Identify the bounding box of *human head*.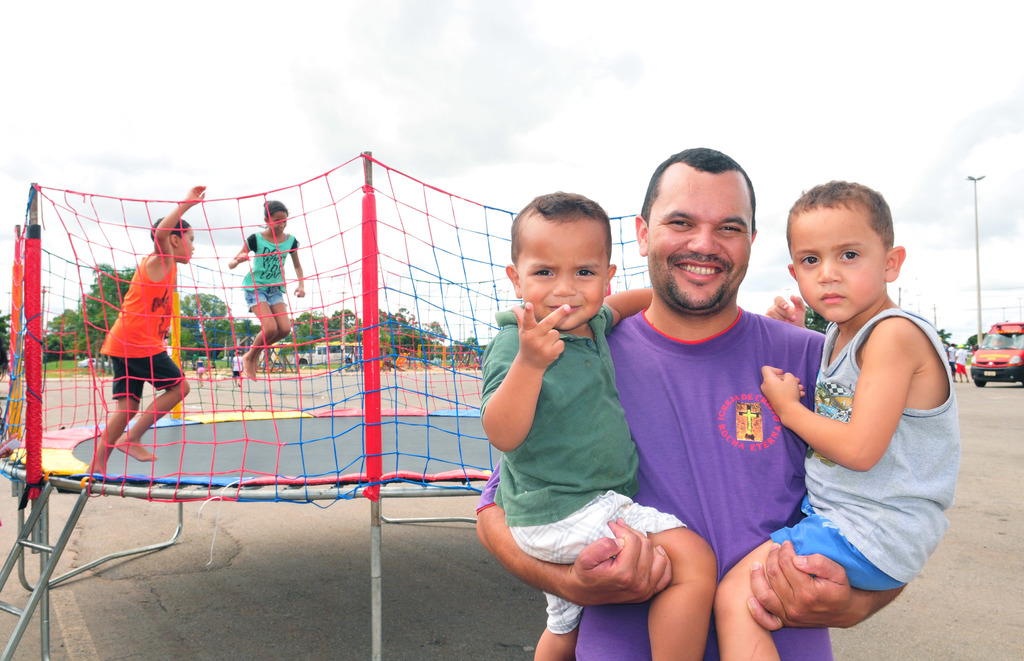
box(785, 181, 903, 325).
